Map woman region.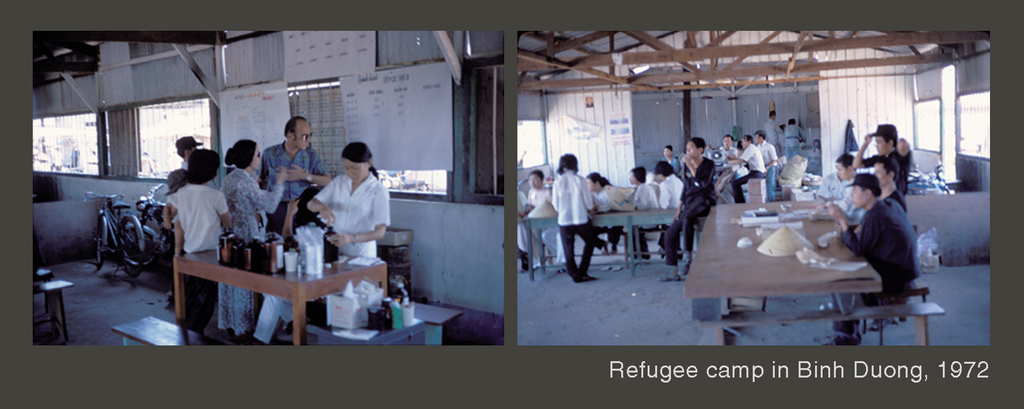
Mapped to 548, 152, 600, 284.
